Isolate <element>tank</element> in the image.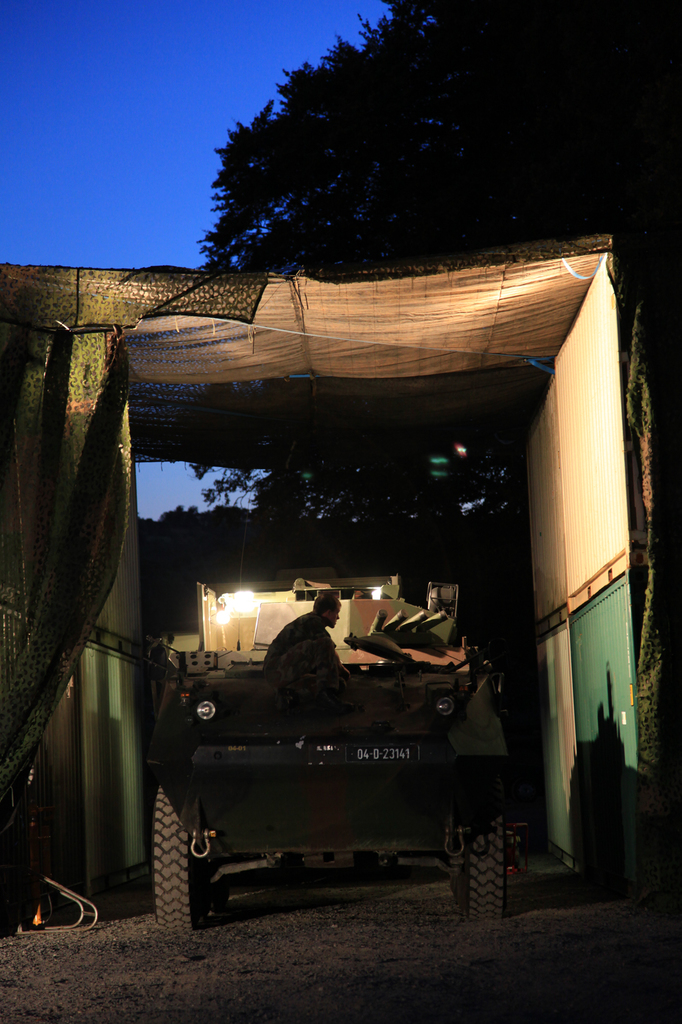
Isolated region: [152, 643, 514, 932].
